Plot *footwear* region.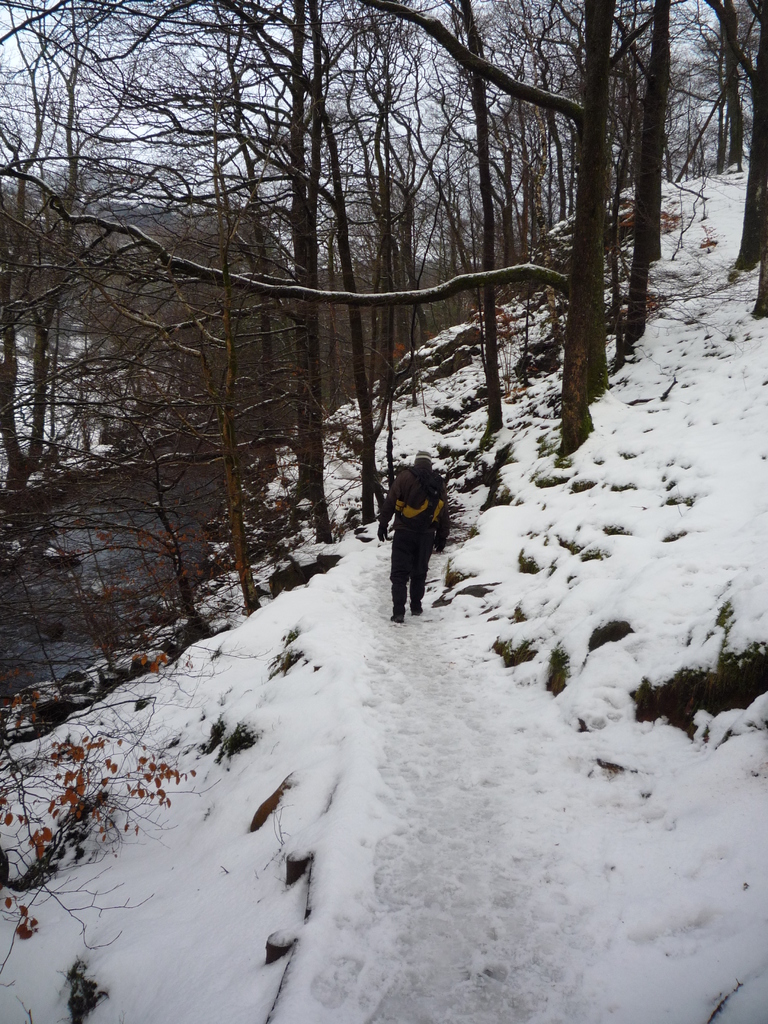
Plotted at 413,602,424,616.
